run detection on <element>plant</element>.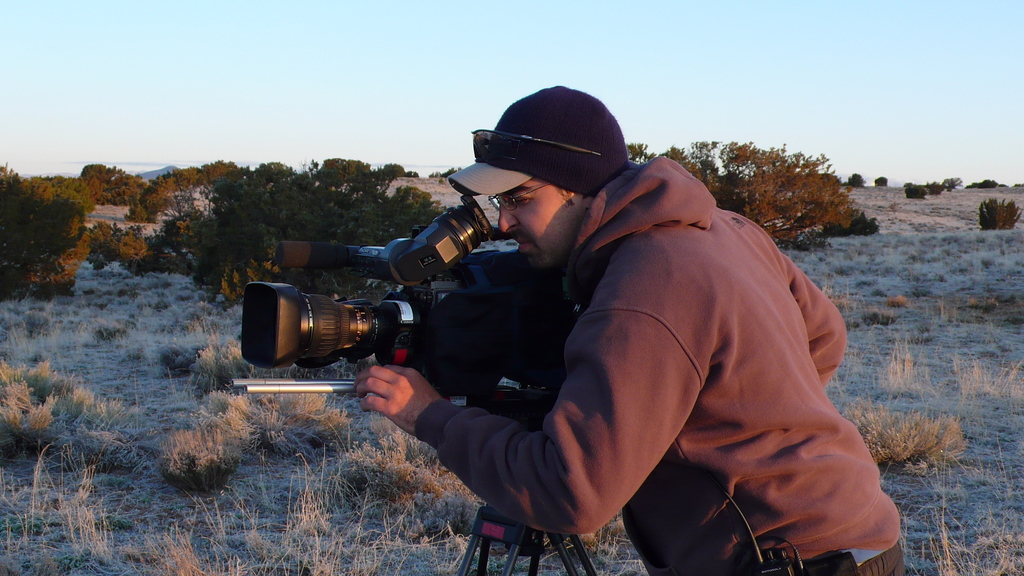
Result: [0, 352, 114, 449].
